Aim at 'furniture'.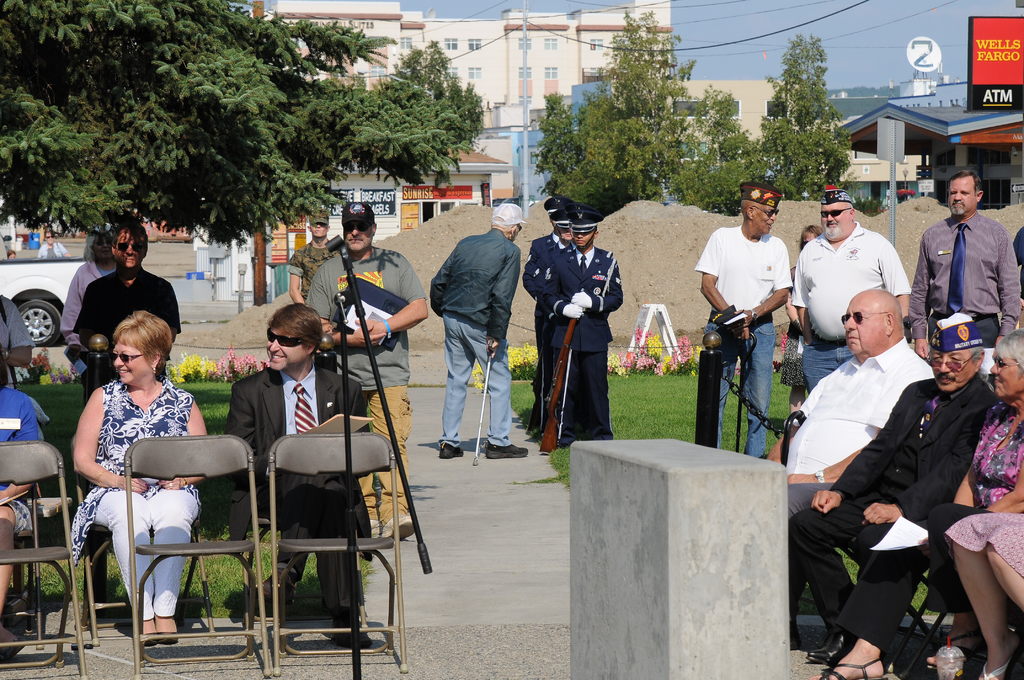
Aimed at left=123, top=439, right=273, bottom=676.
